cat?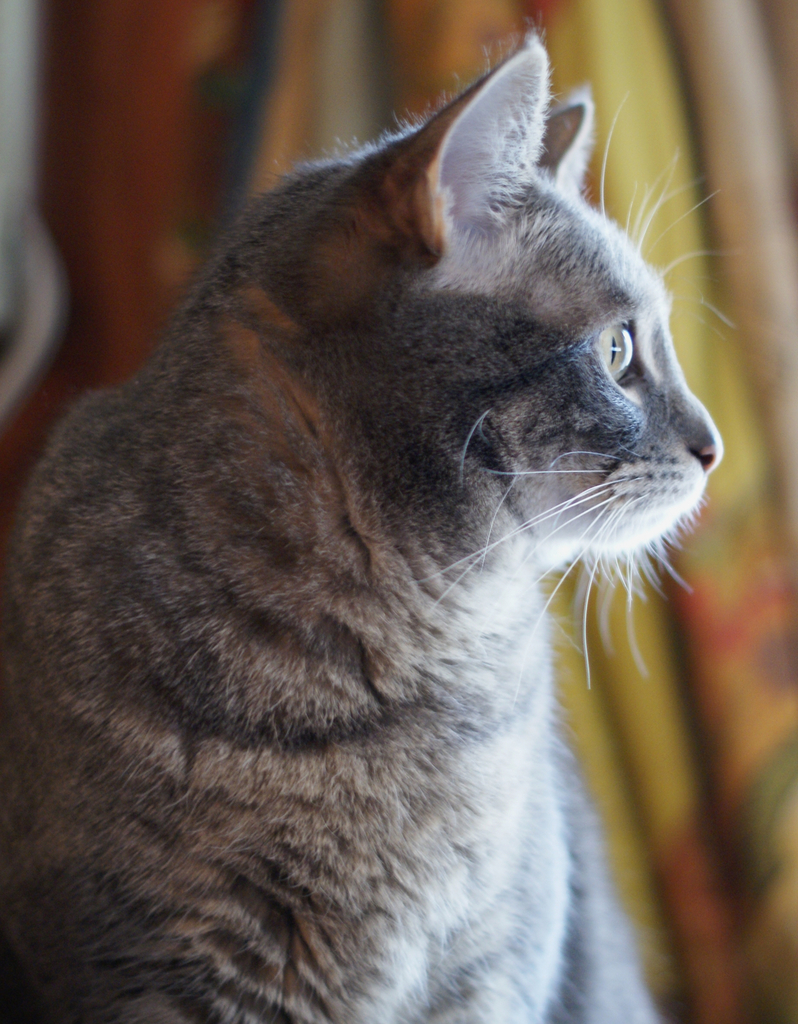
left=0, top=30, right=741, bottom=1023
